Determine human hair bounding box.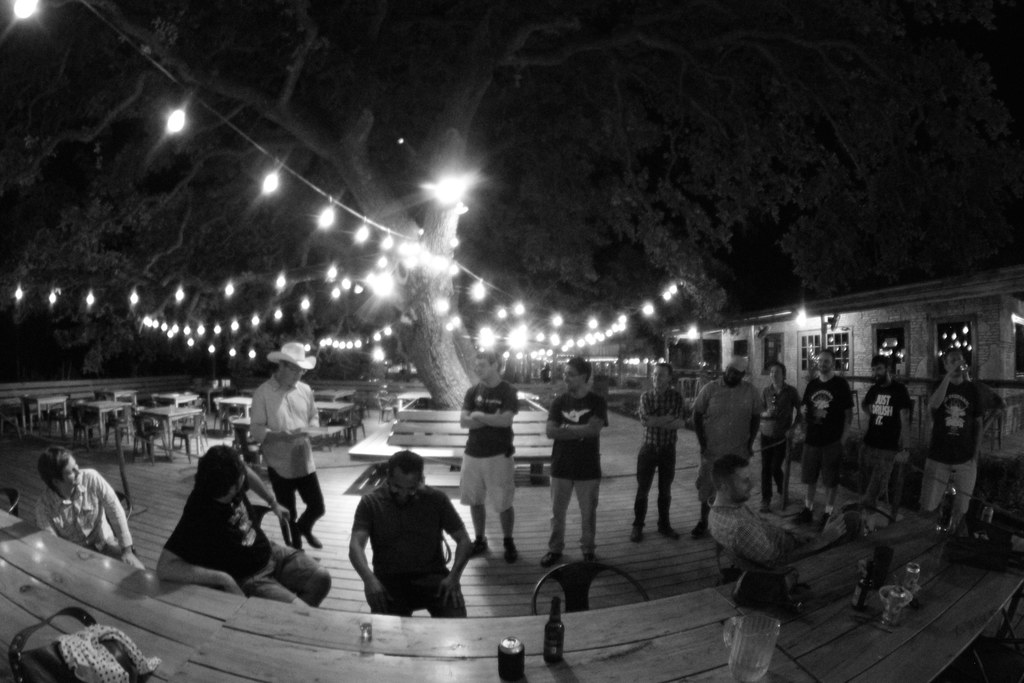
Determined: crop(868, 353, 890, 377).
